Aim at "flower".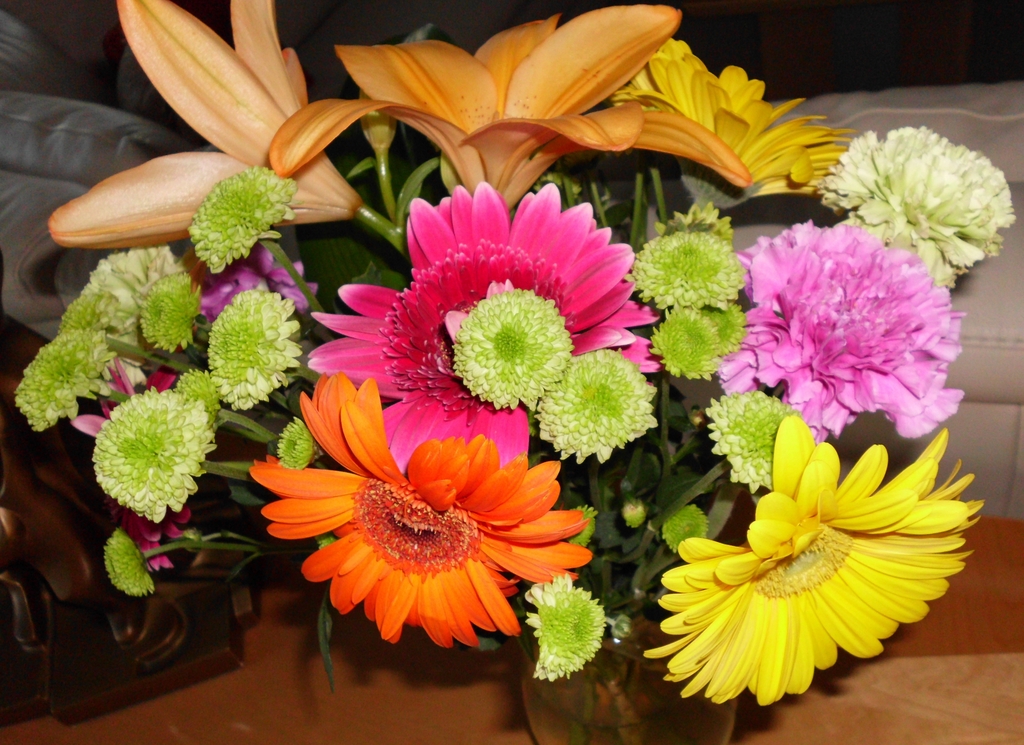
Aimed at left=646, top=304, right=723, bottom=380.
